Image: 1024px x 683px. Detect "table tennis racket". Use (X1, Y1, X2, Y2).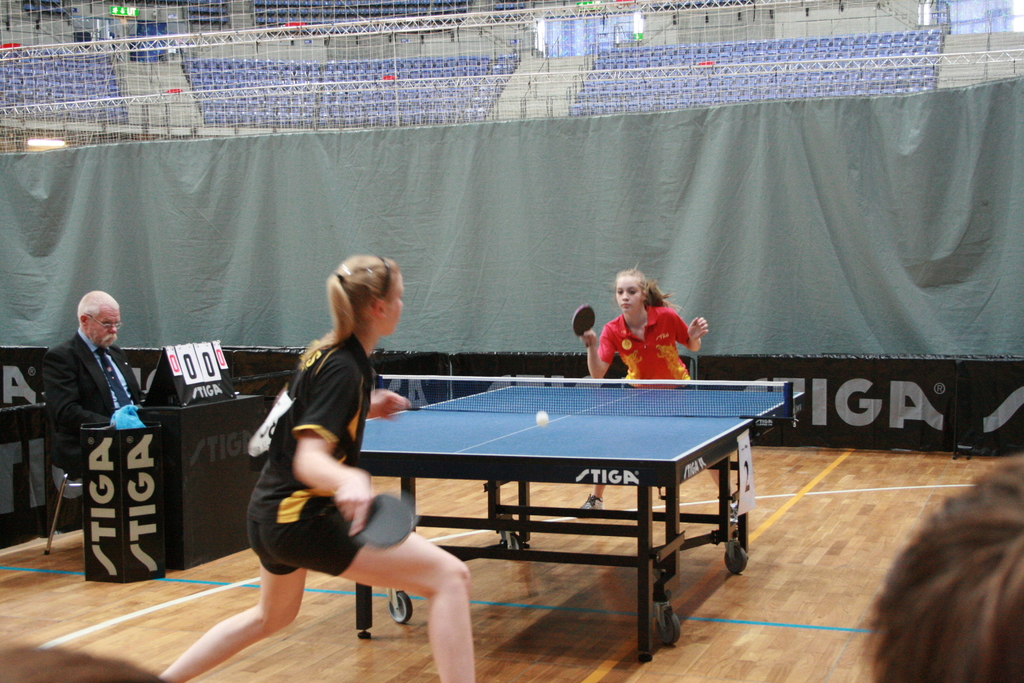
(351, 493, 417, 546).
